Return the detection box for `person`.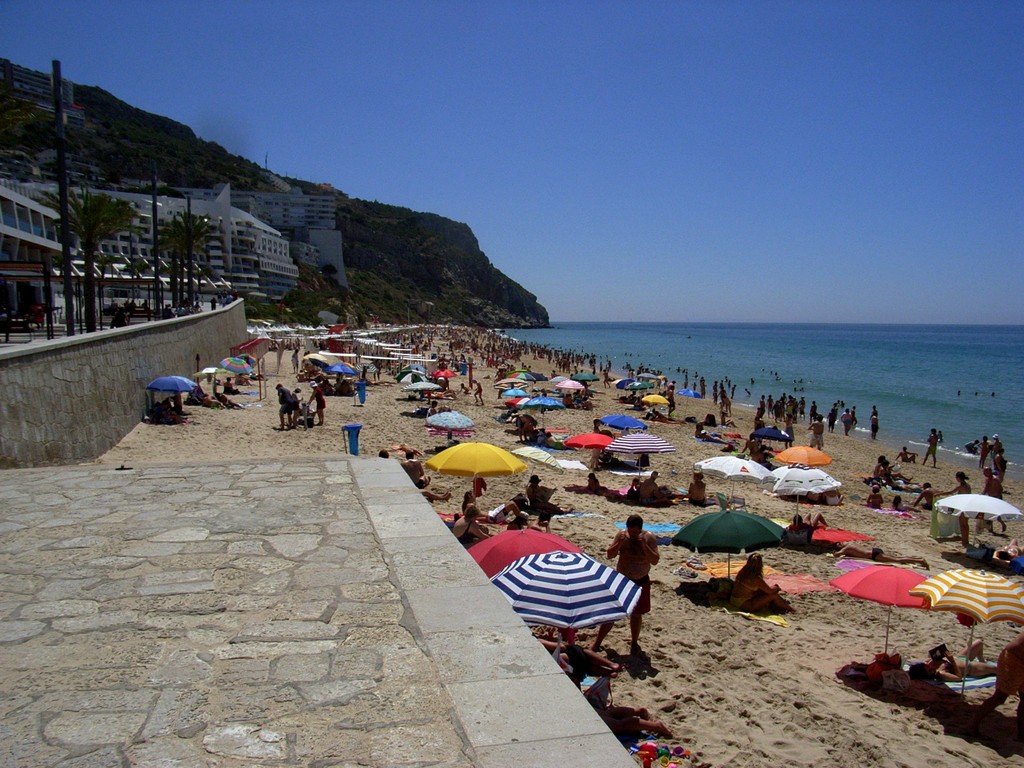
<box>976,435,989,467</box>.
